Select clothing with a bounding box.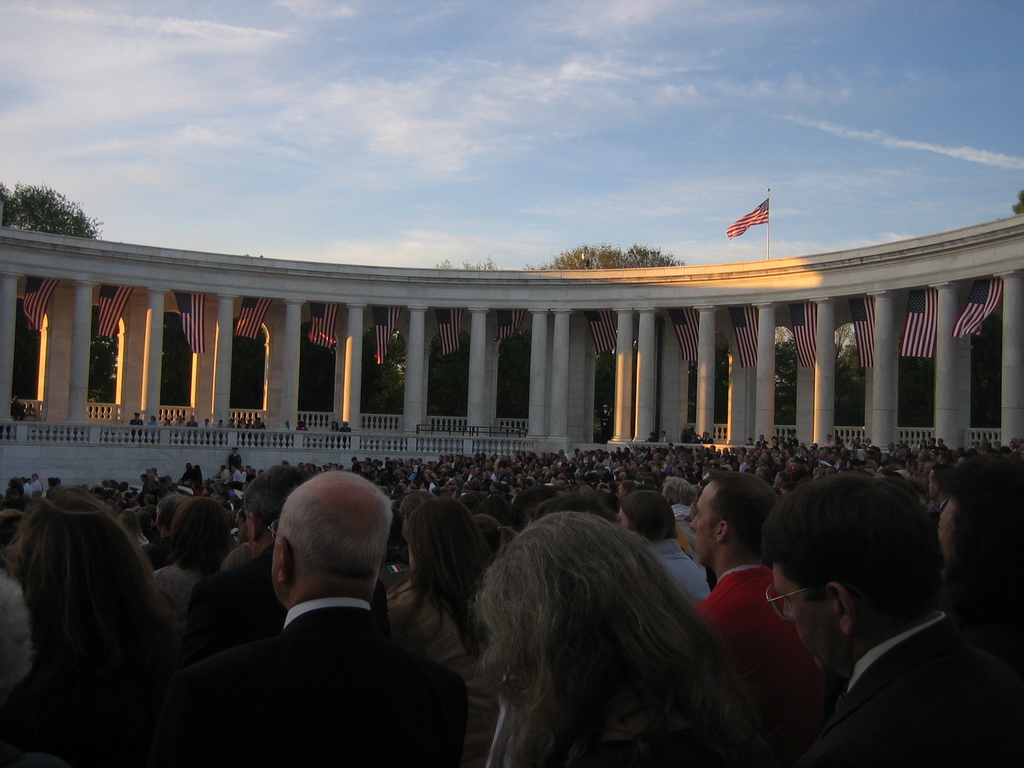
[634, 524, 717, 605].
